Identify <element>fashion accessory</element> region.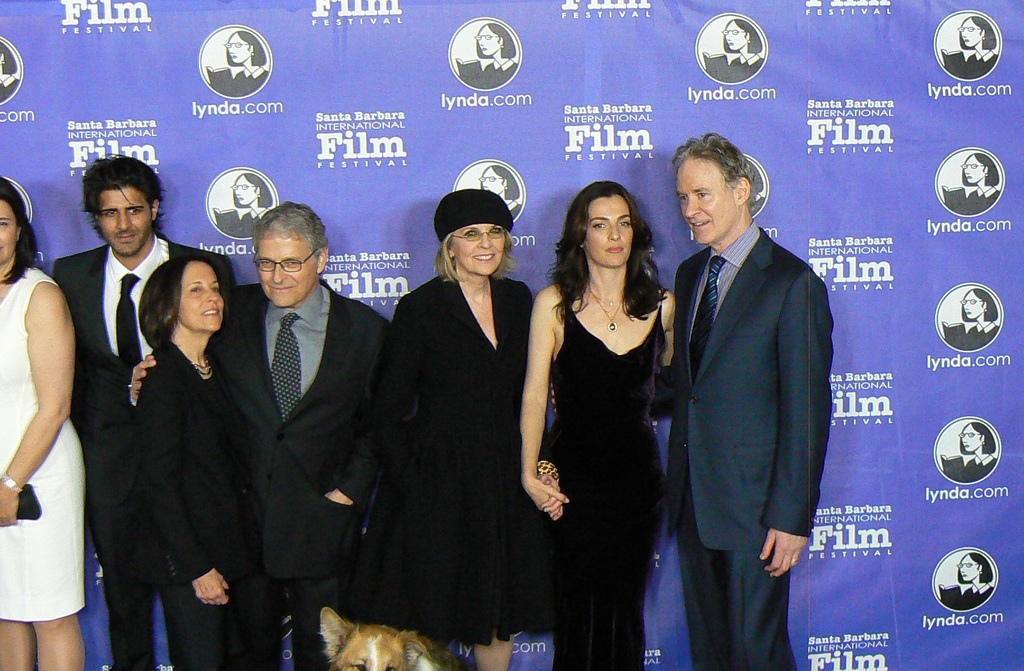
Region: (left=744, top=37, right=751, bottom=46).
